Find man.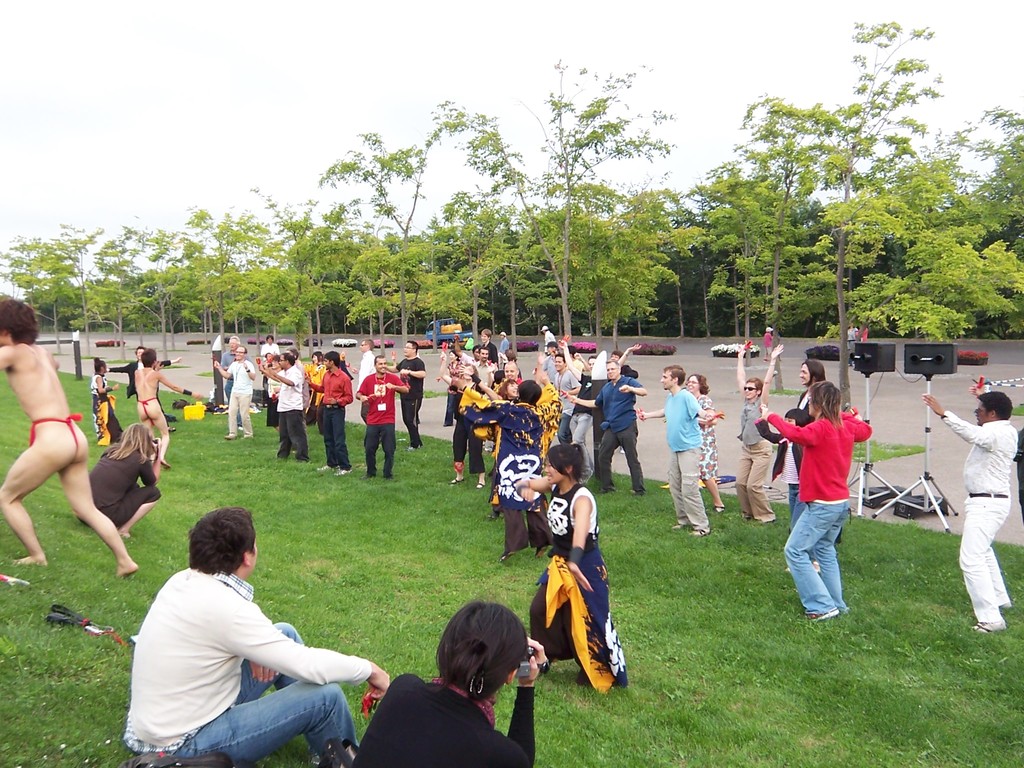
(307, 351, 353, 476).
